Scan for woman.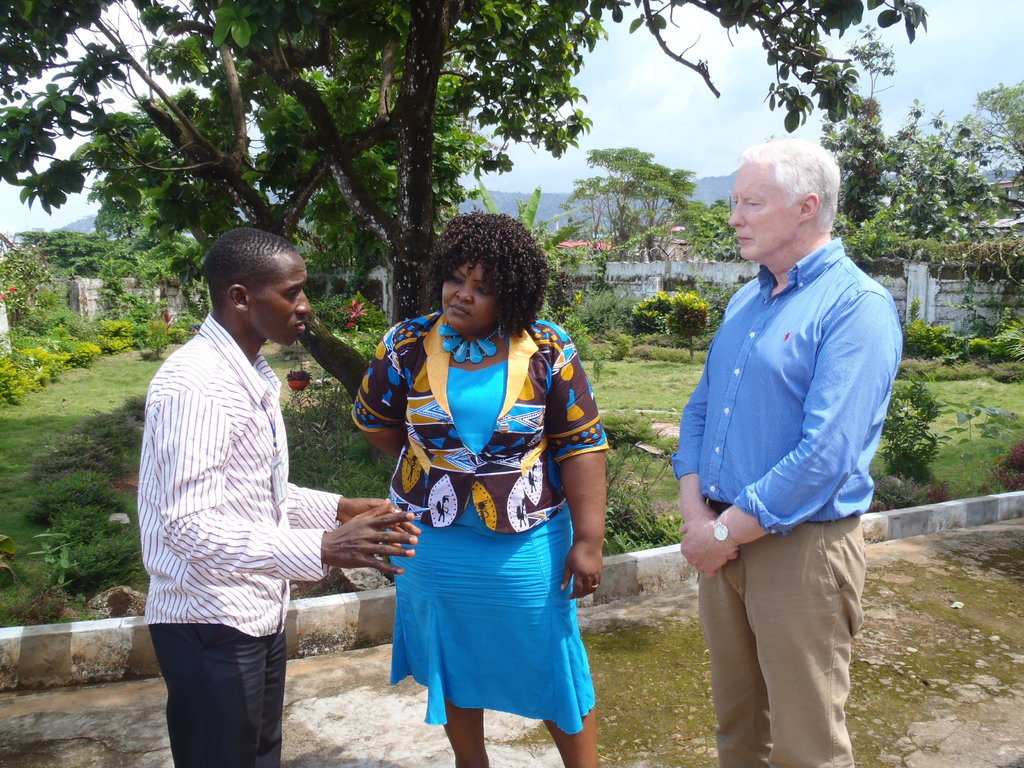
Scan result: (x1=349, y1=209, x2=605, y2=767).
